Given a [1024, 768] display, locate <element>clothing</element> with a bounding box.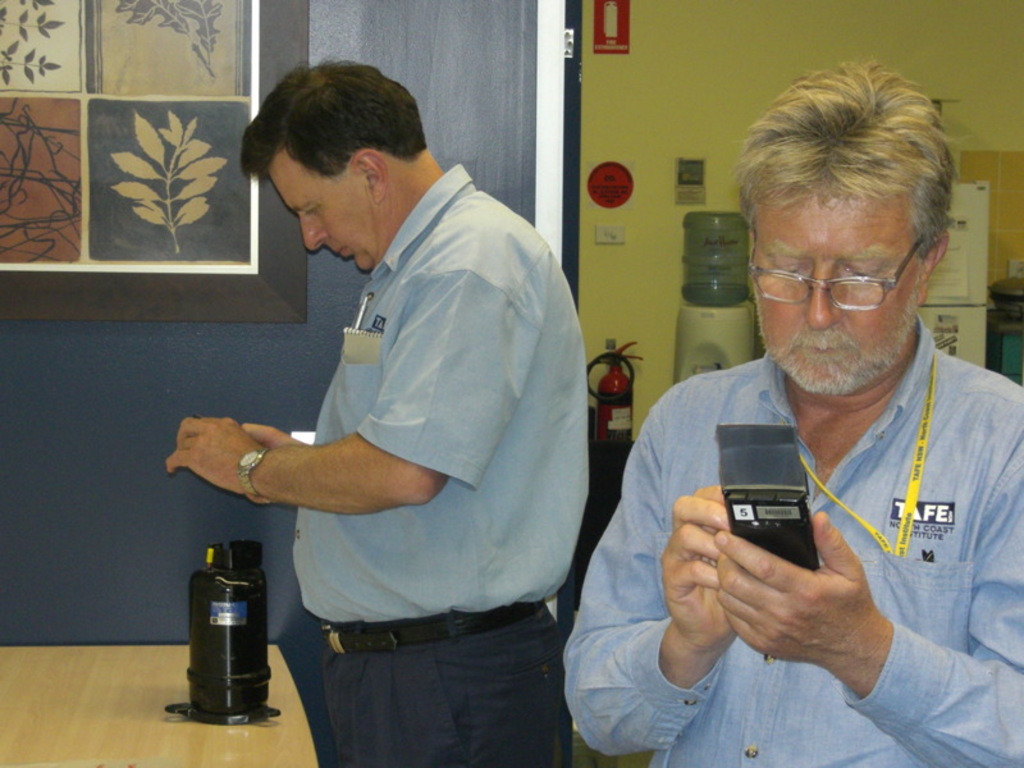
Located: bbox=[287, 175, 590, 767].
